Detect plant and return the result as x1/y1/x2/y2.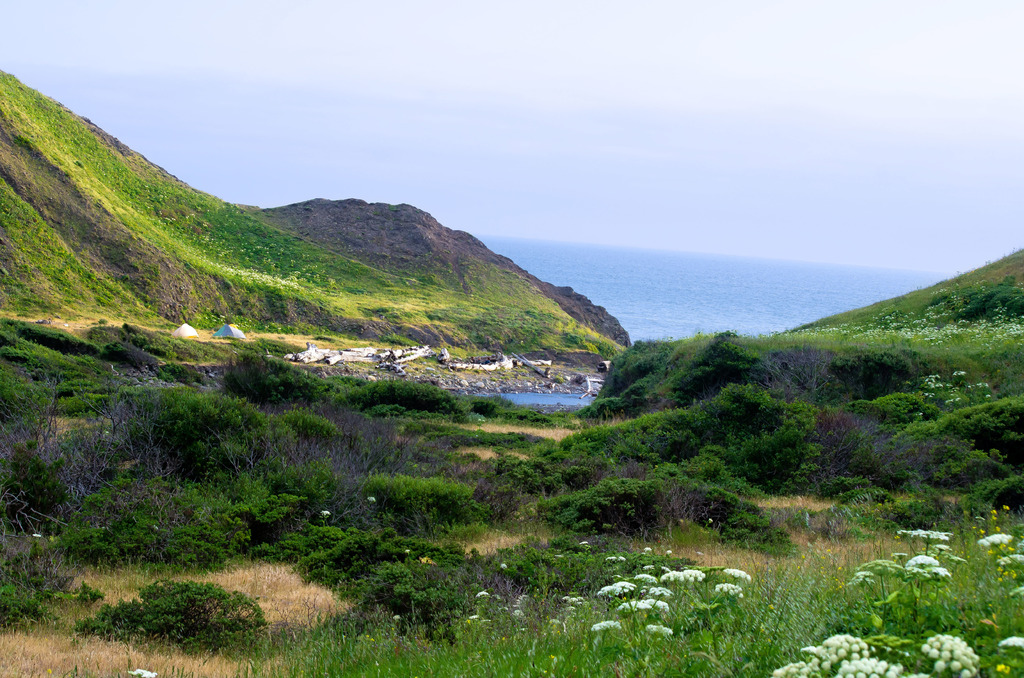
0/571/102/634.
